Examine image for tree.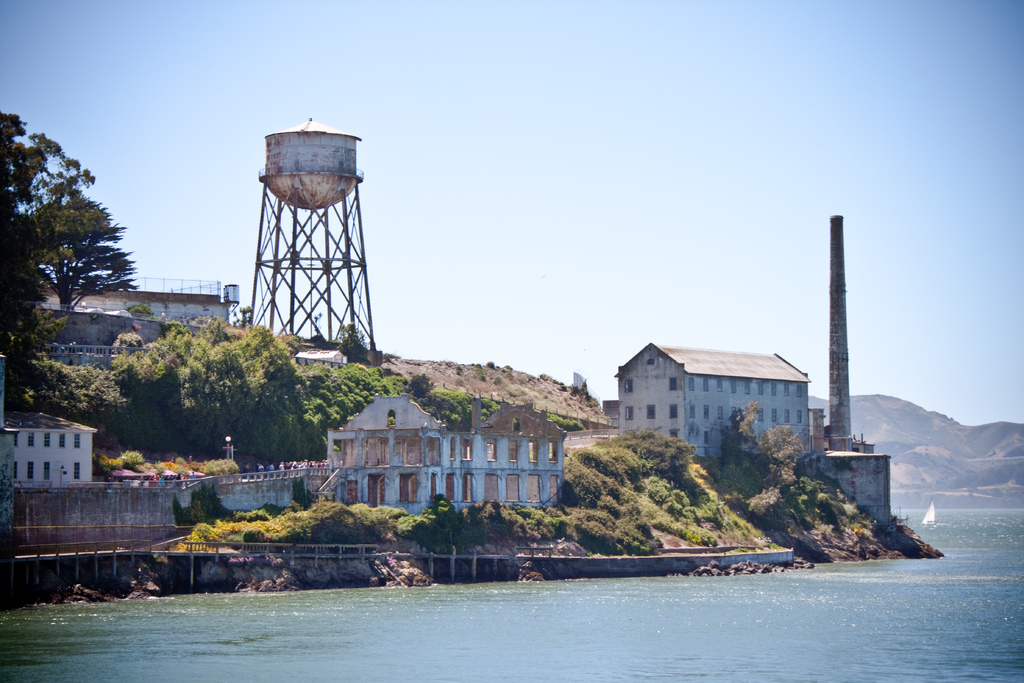
Examination result: {"x1": 115, "y1": 309, "x2": 362, "y2": 446}.
